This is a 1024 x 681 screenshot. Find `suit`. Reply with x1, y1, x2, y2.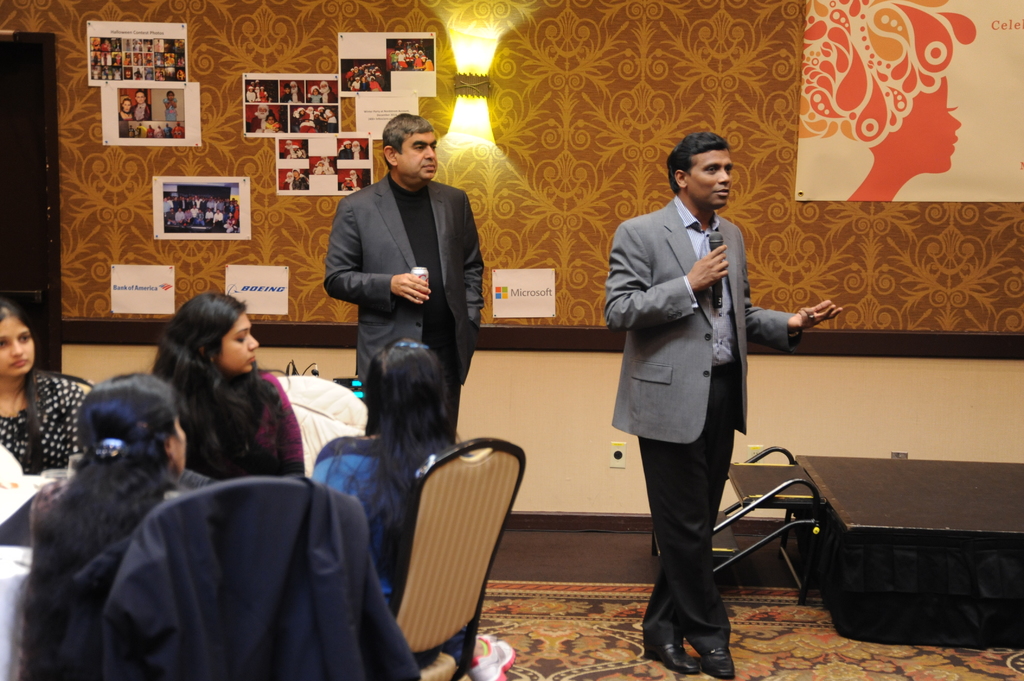
615, 164, 778, 643.
